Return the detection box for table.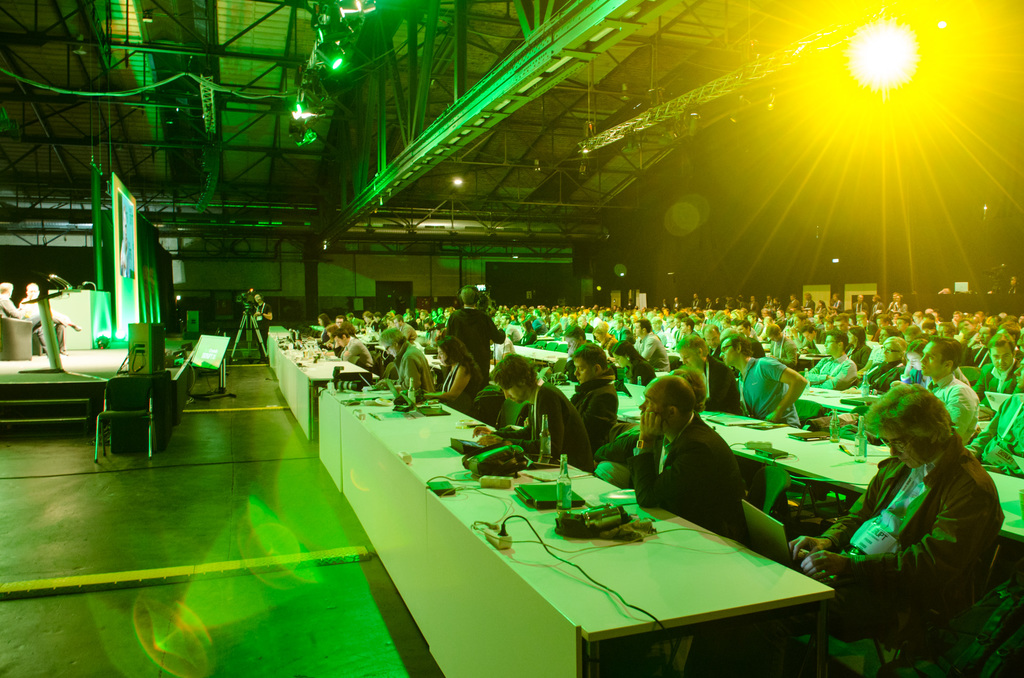
0, 335, 176, 462.
